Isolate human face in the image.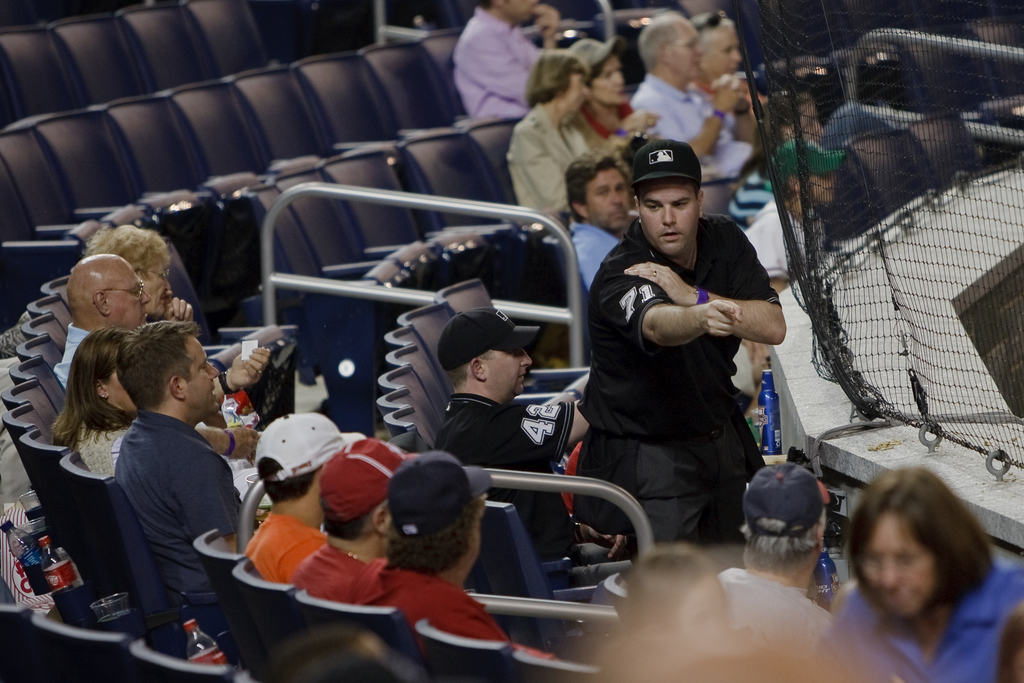
Isolated region: 188/336/219/408.
